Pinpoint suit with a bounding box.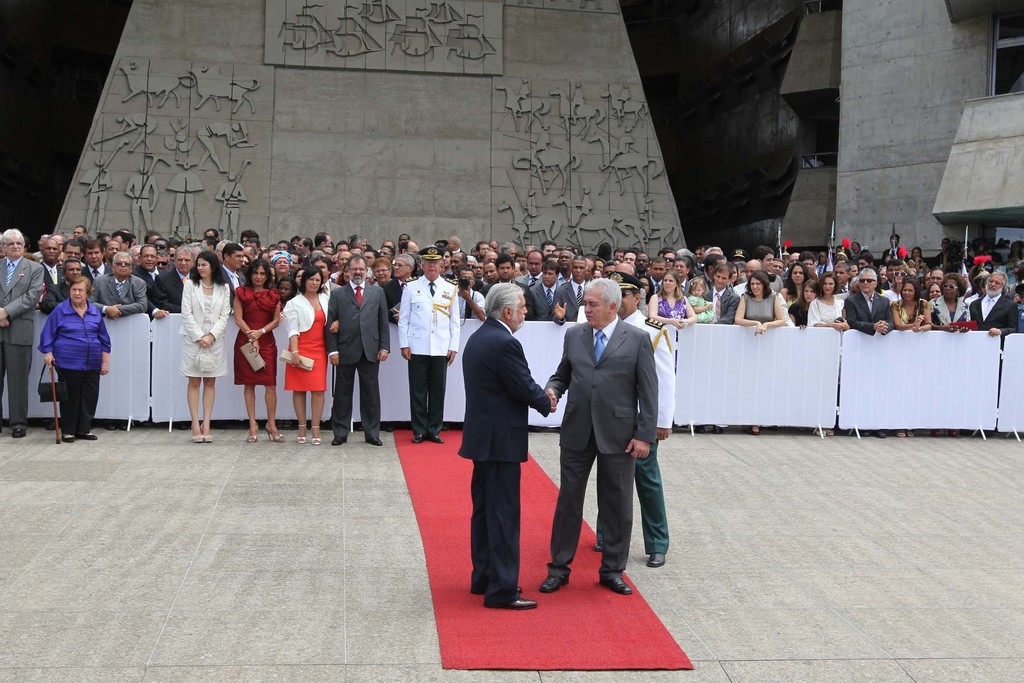
0:256:44:427.
